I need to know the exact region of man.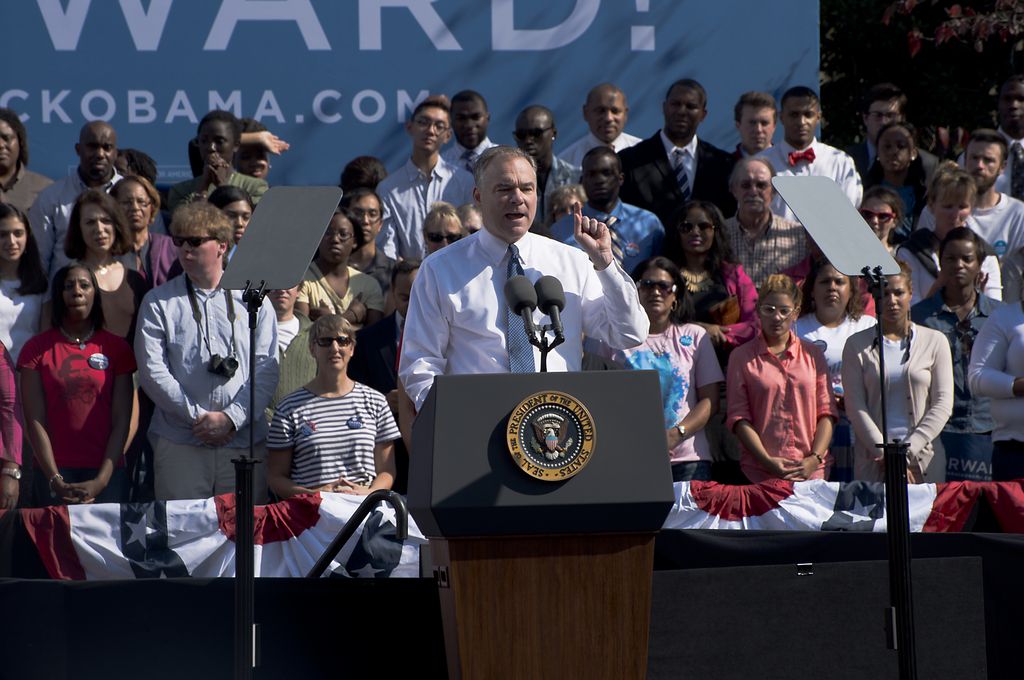
Region: crop(513, 104, 596, 230).
